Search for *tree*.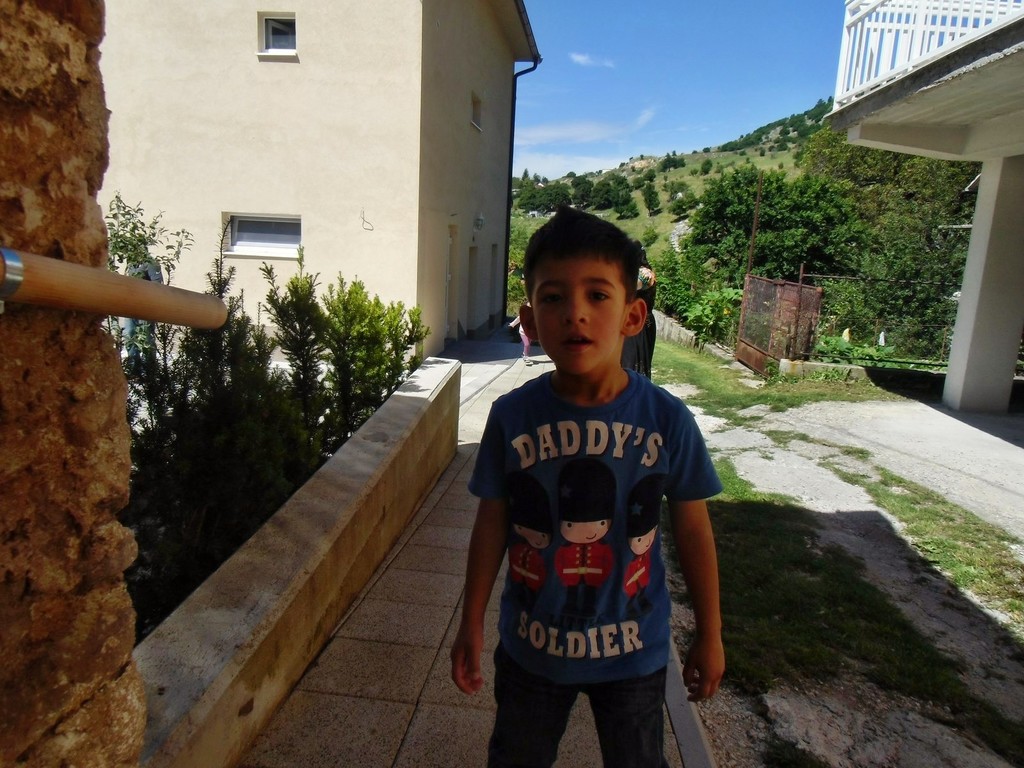
Found at rect(516, 169, 533, 190).
